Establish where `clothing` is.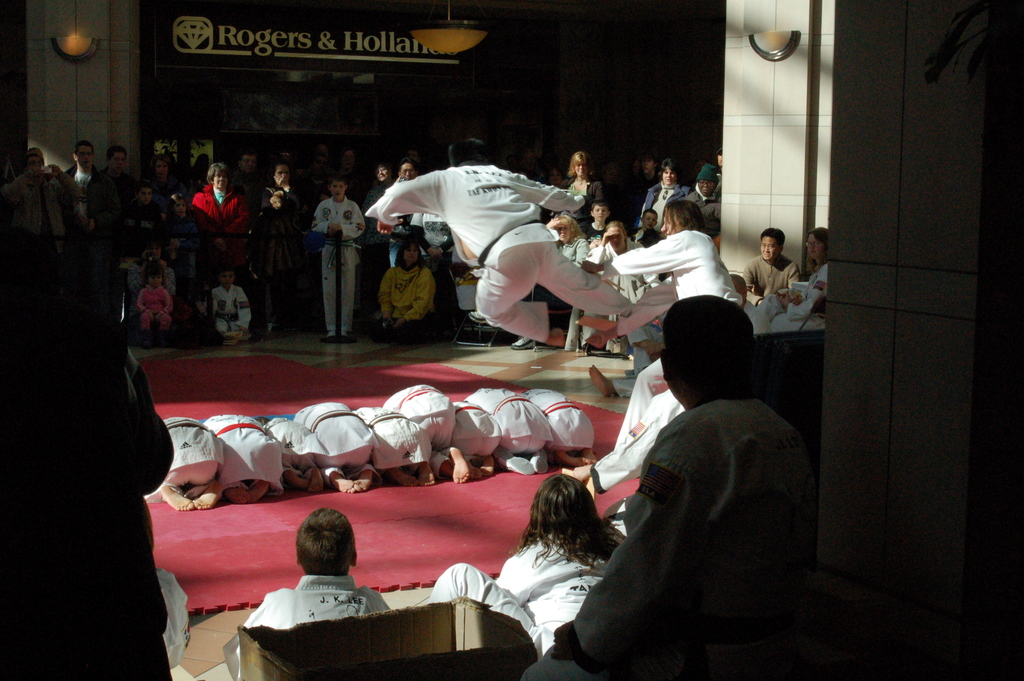
Established at box(383, 384, 454, 468).
